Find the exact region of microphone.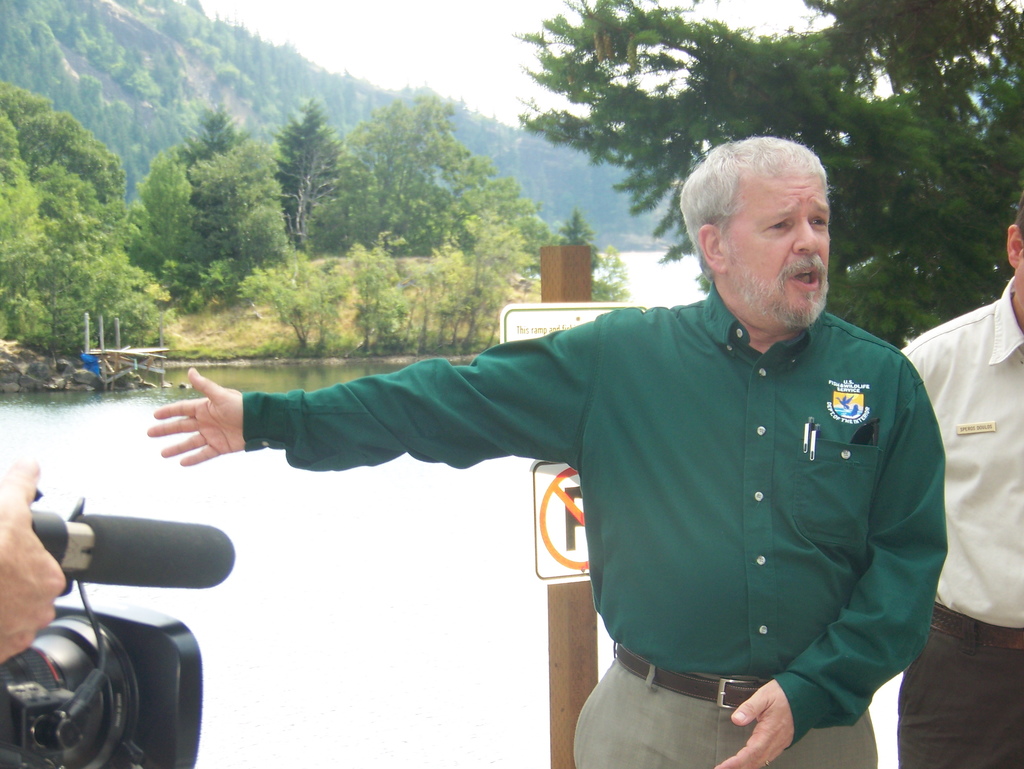
Exact region: bbox=(29, 511, 235, 593).
